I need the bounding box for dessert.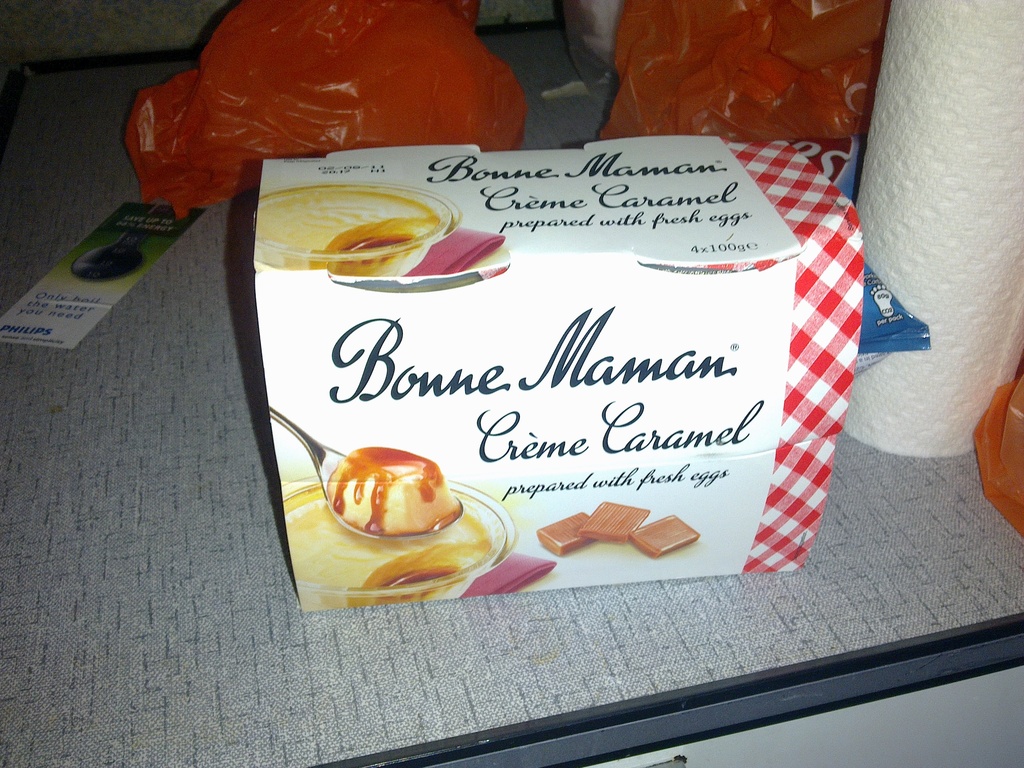
Here it is: <region>577, 494, 652, 540</region>.
